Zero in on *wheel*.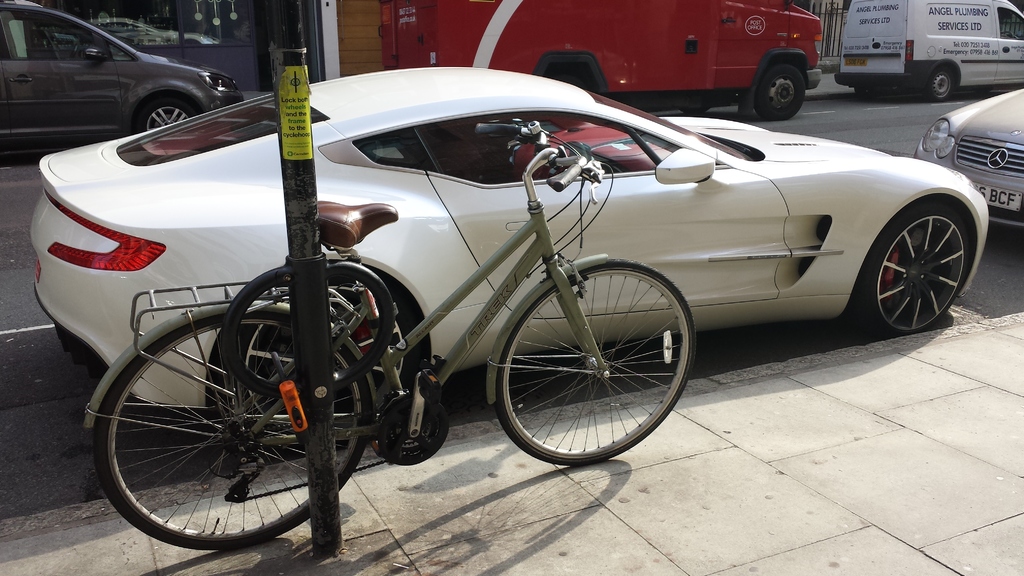
Zeroed in: 90, 314, 385, 555.
